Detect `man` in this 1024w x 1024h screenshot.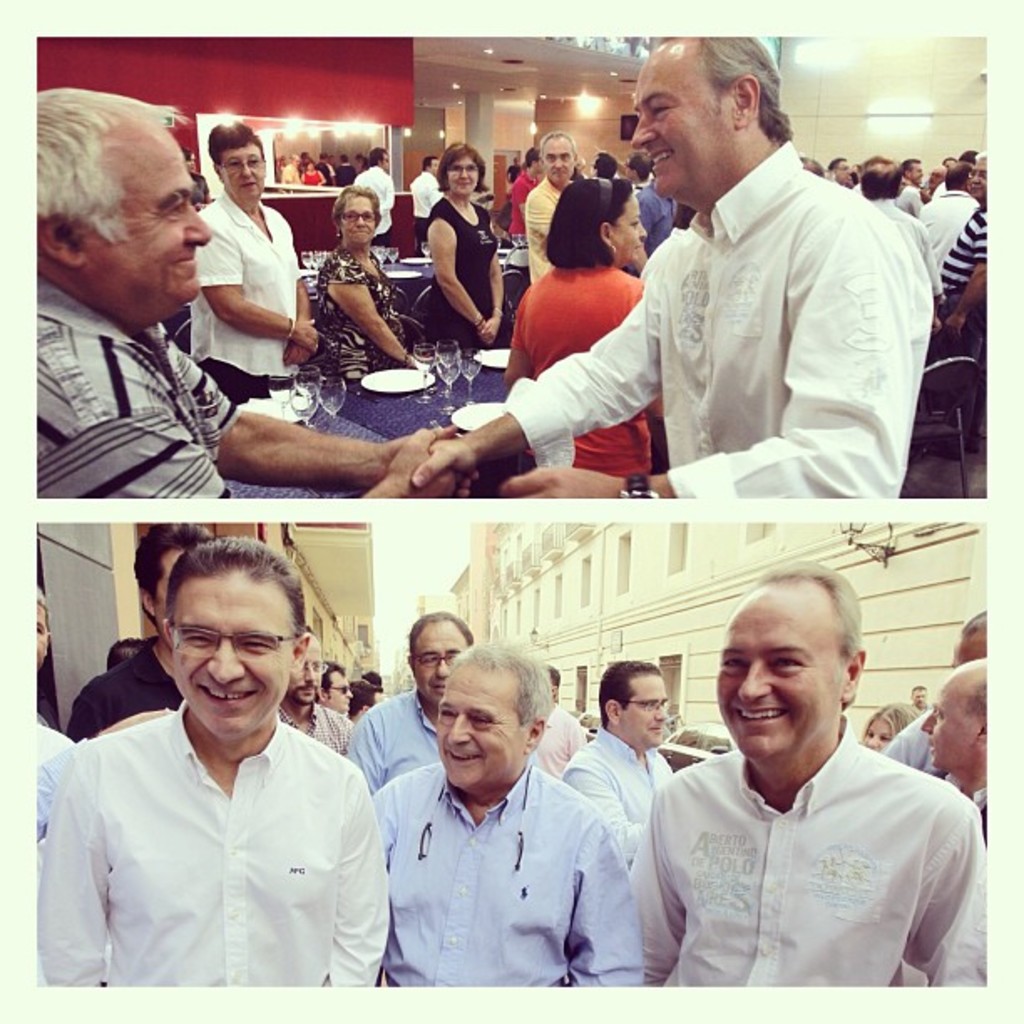
Detection: region(22, 592, 54, 728).
